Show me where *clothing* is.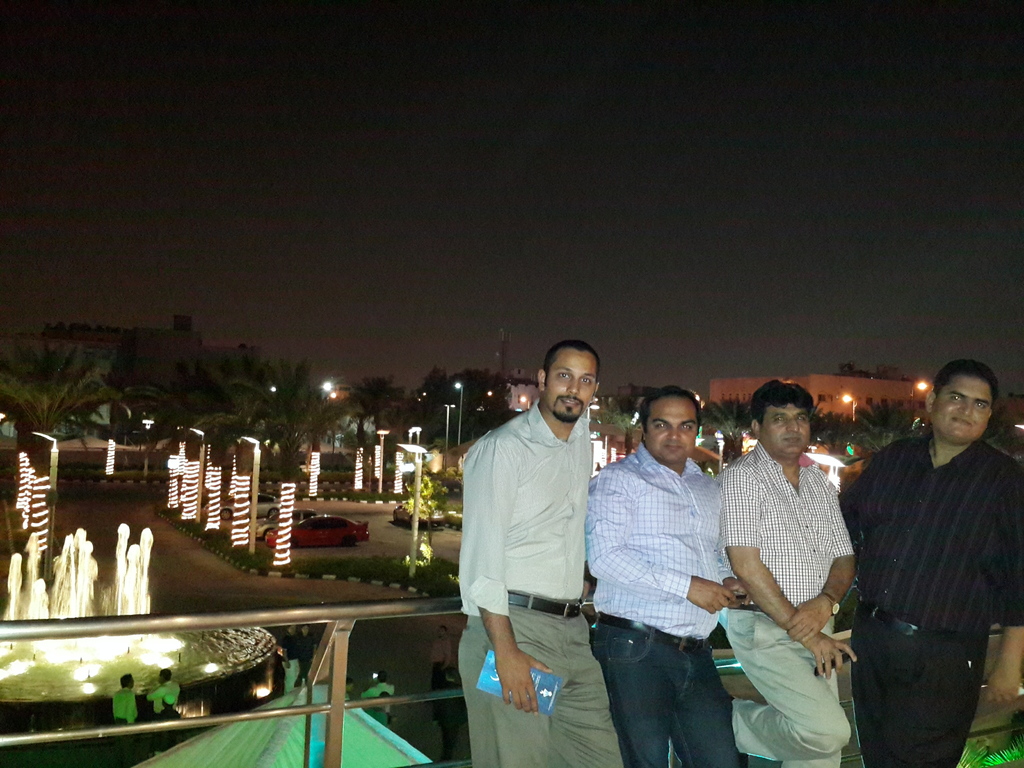
*clothing* is at <bbox>457, 401, 624, 767</bbox>.
